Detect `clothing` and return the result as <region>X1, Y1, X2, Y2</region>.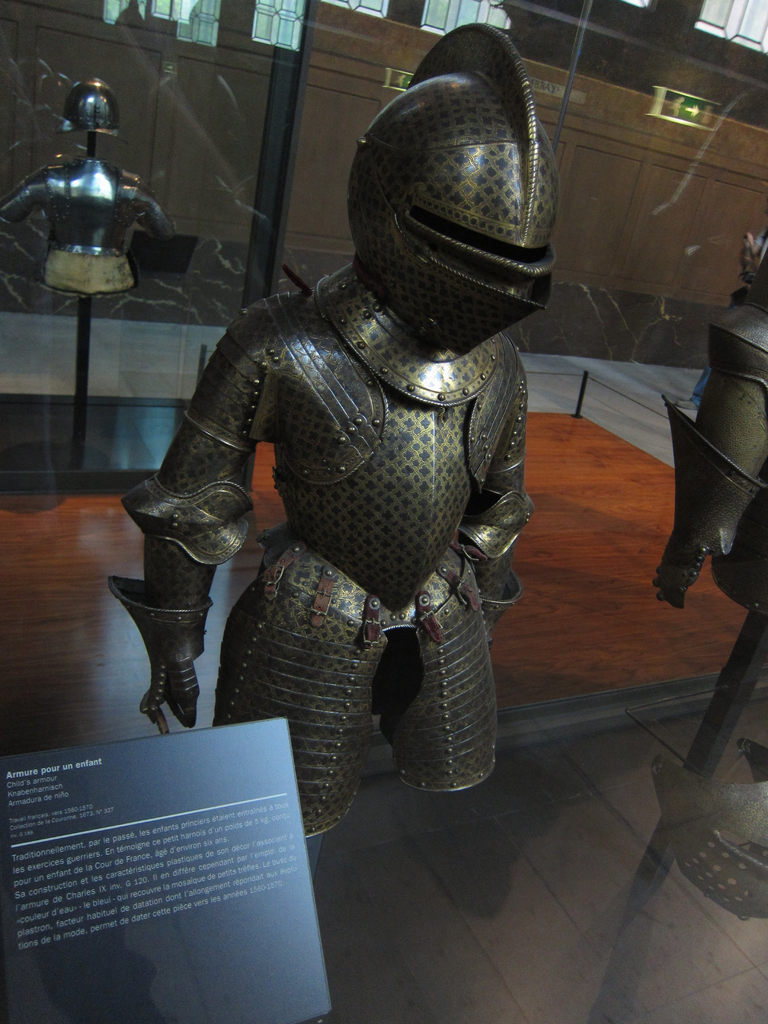
<region>726, 503, 767, 626</region>.
